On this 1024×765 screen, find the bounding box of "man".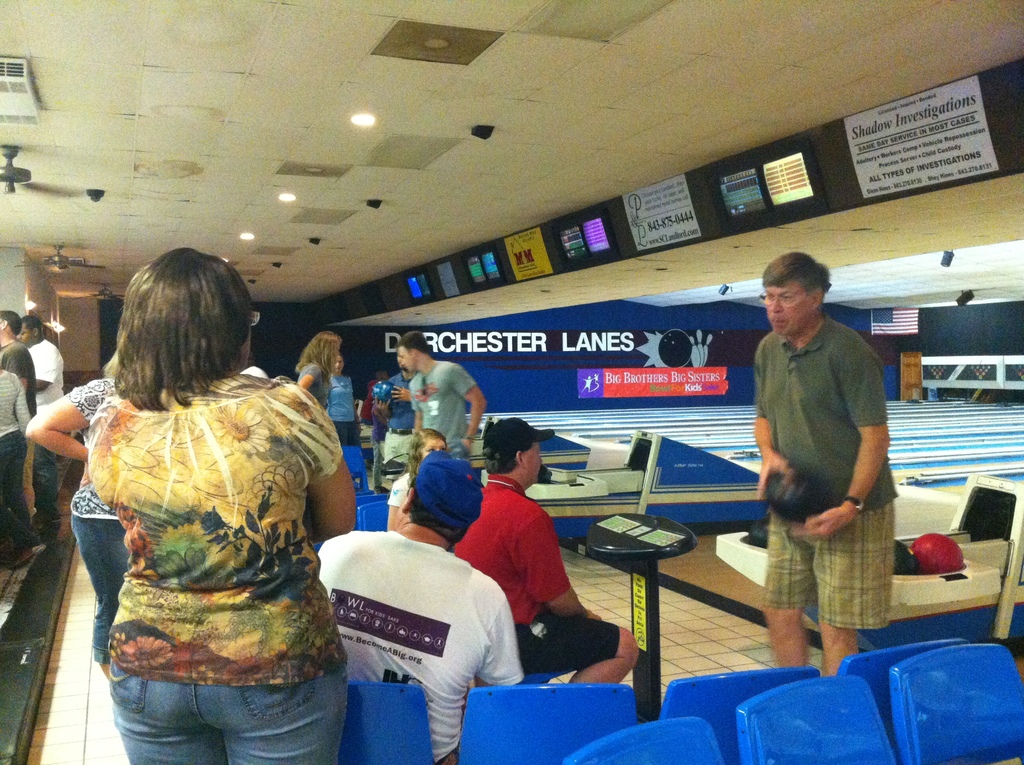
Bounding box: [406, 334, 484, 459].
